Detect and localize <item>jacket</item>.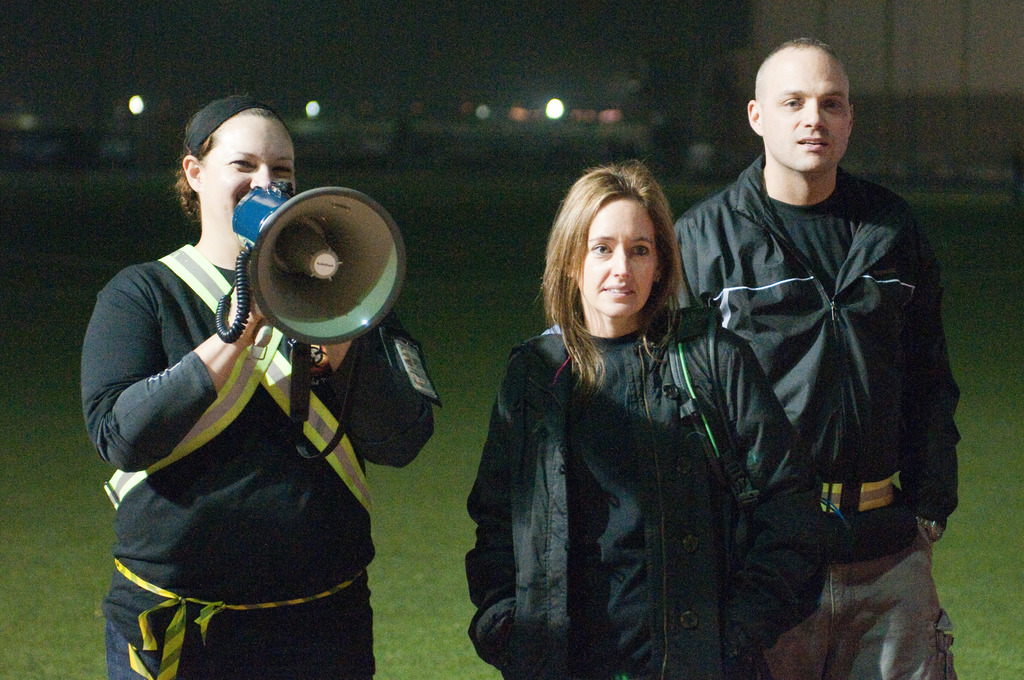
Localized at locate(457, 243, 835, 670).
